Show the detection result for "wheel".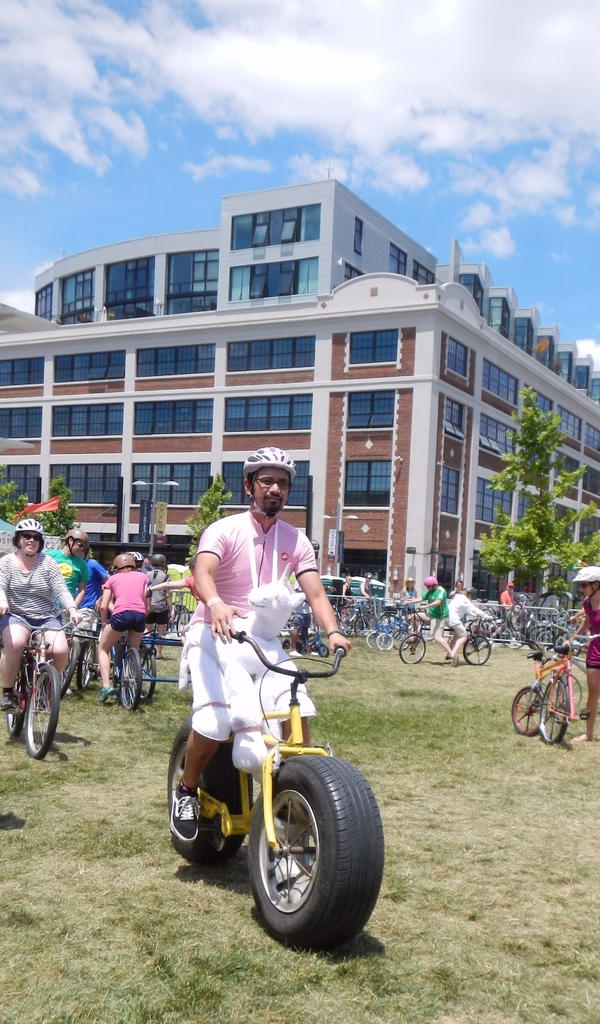
398/634/426/662.
